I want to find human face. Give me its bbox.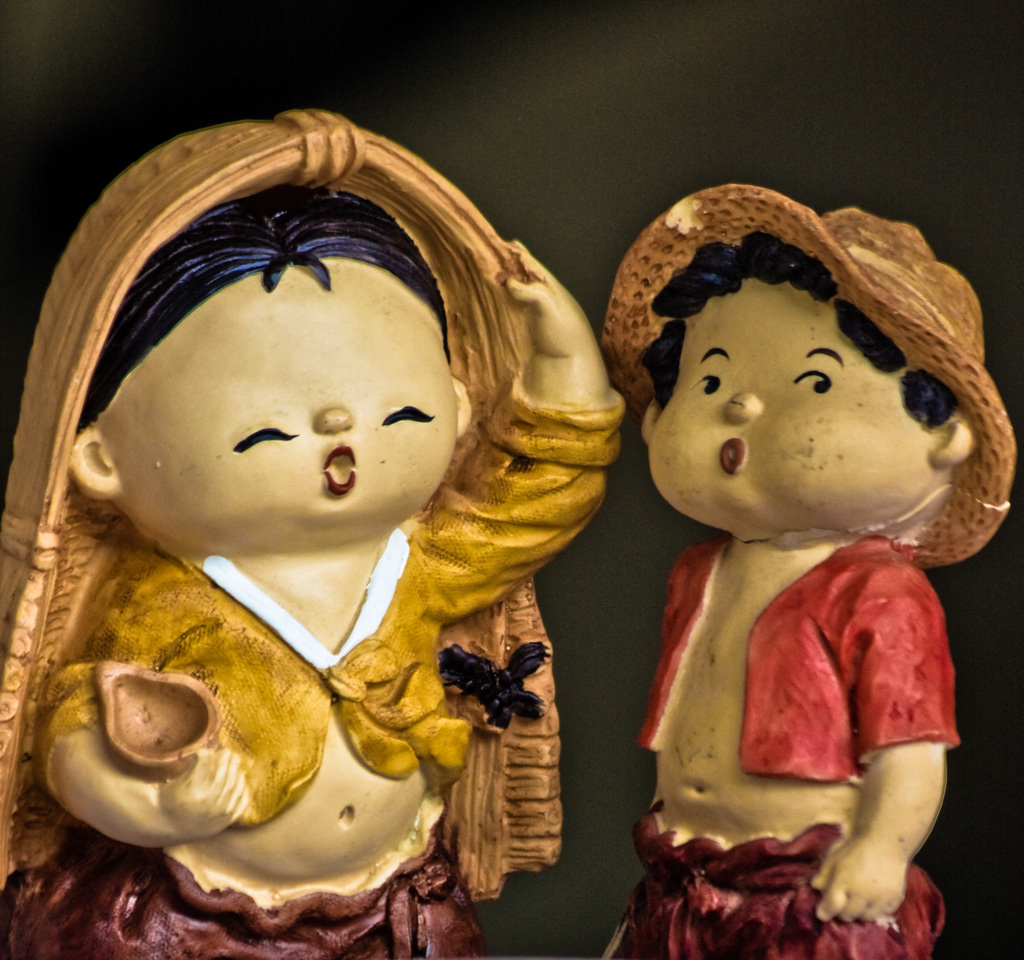
box=[85, 250, 449, 539].
